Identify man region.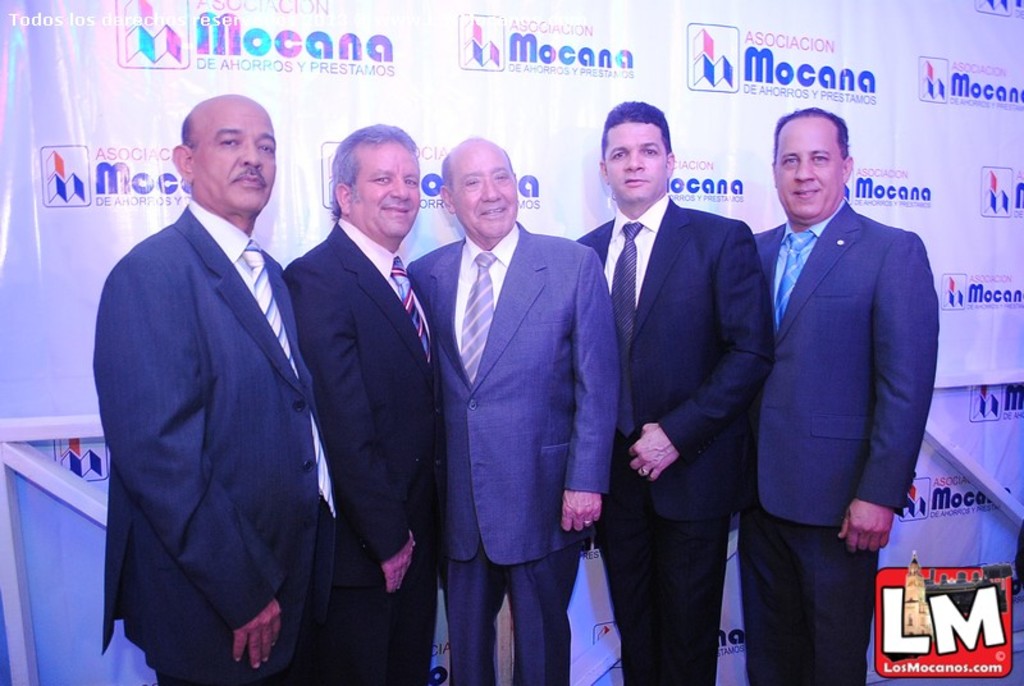
Region: bbox=[407, 132, 618, 685].
